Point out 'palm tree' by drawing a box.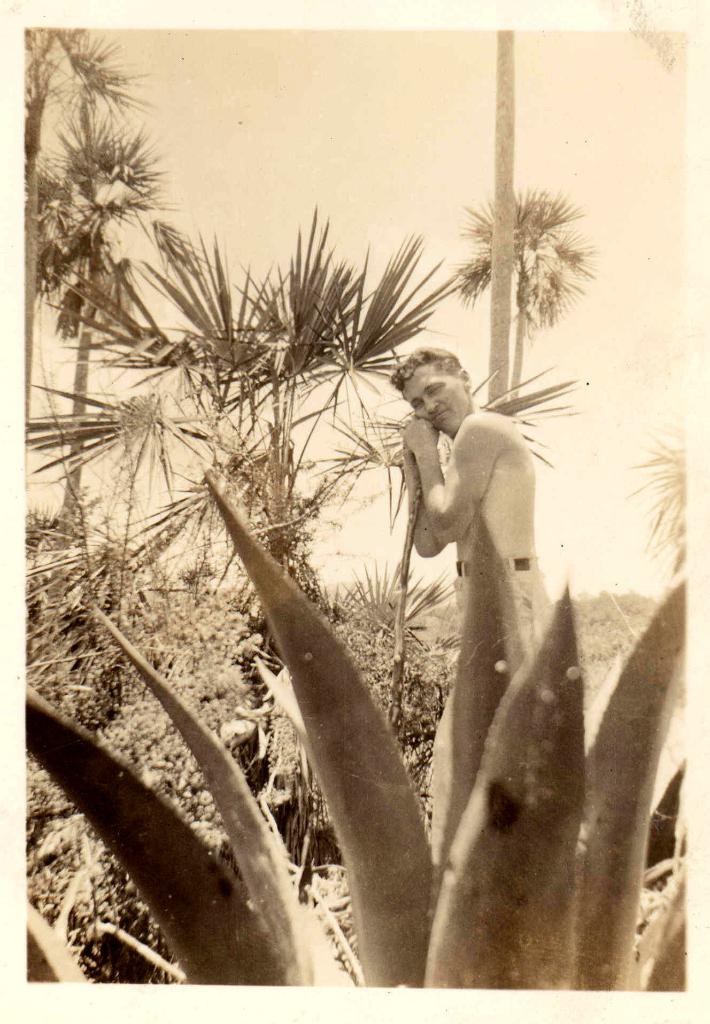
detection(47, 118, 197, 526).
